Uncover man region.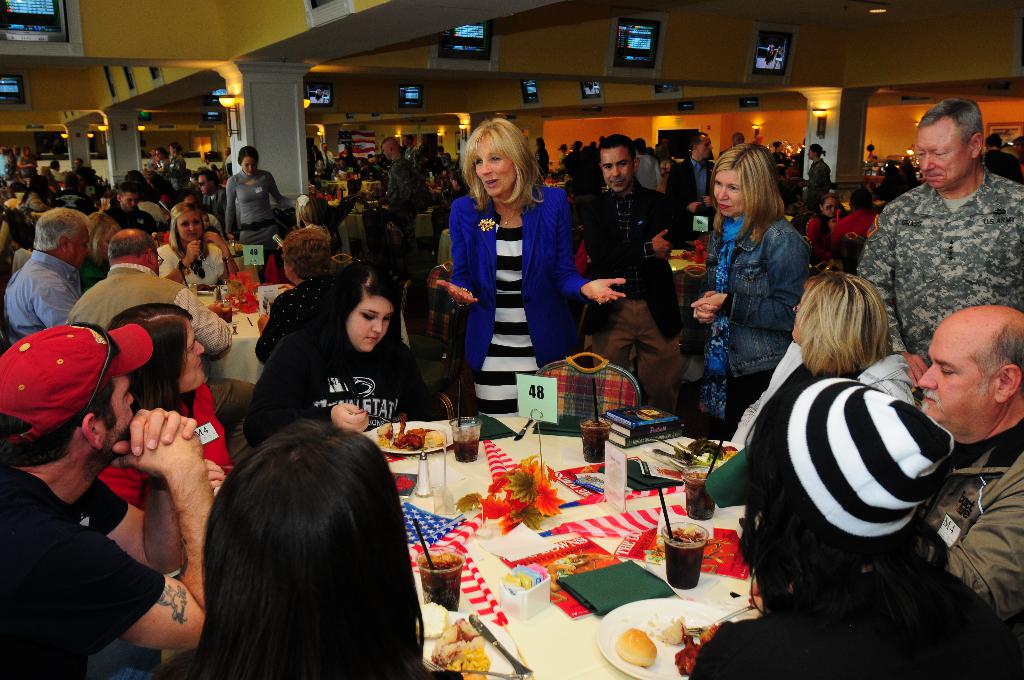
Uncovered: l=916, t=301, r=1023, b=634.
